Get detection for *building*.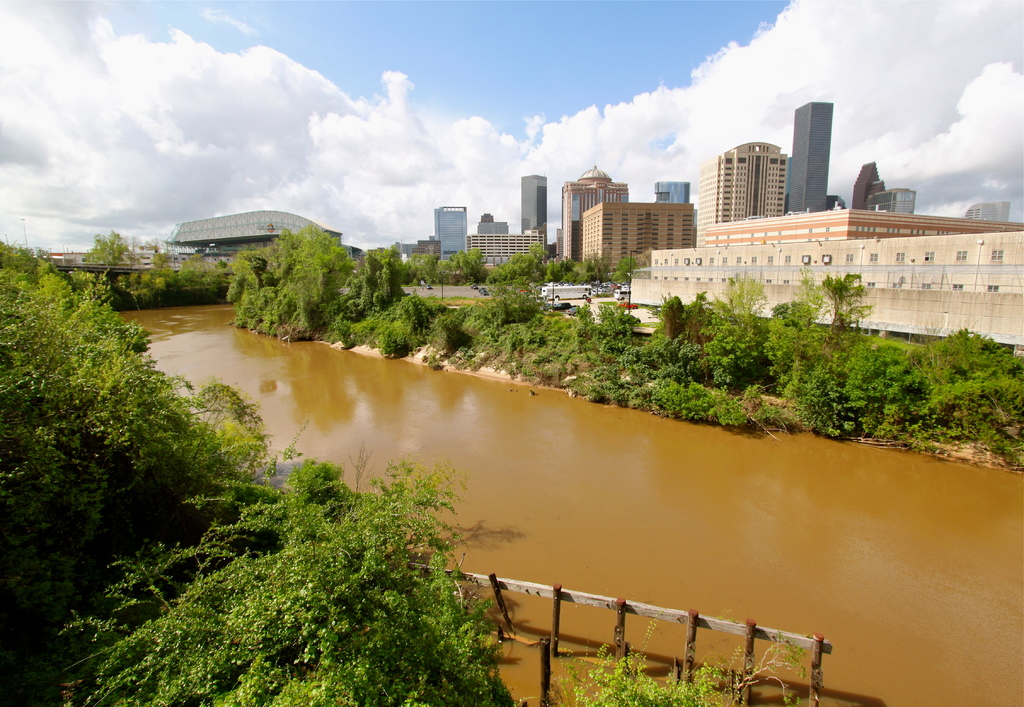
Detection: box(561, 170, 625, 268).
